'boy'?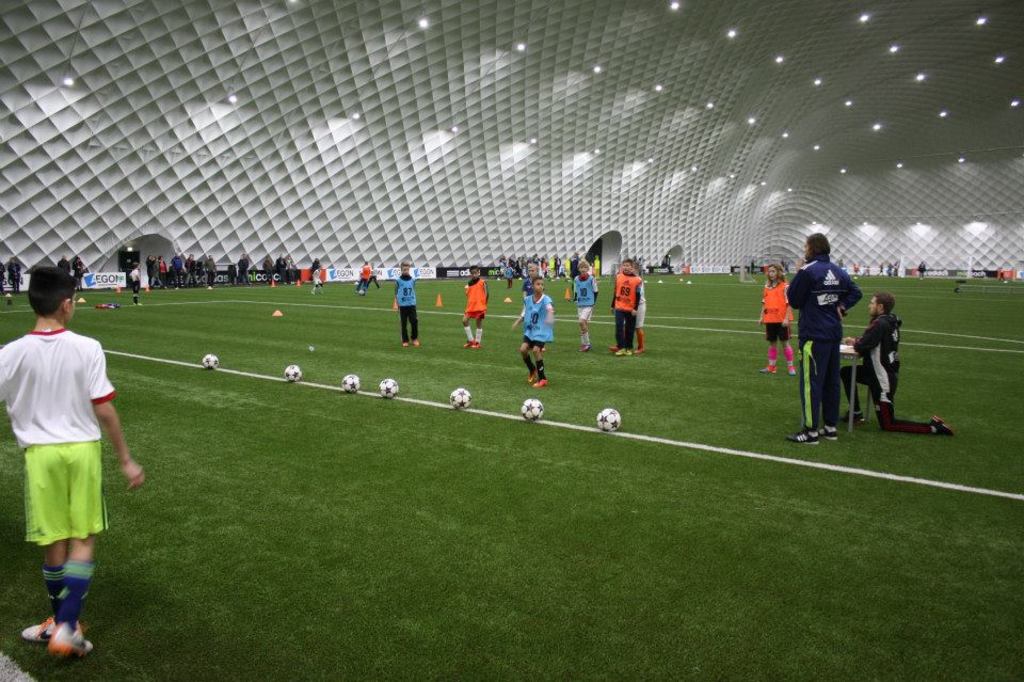
608,258,650,352
